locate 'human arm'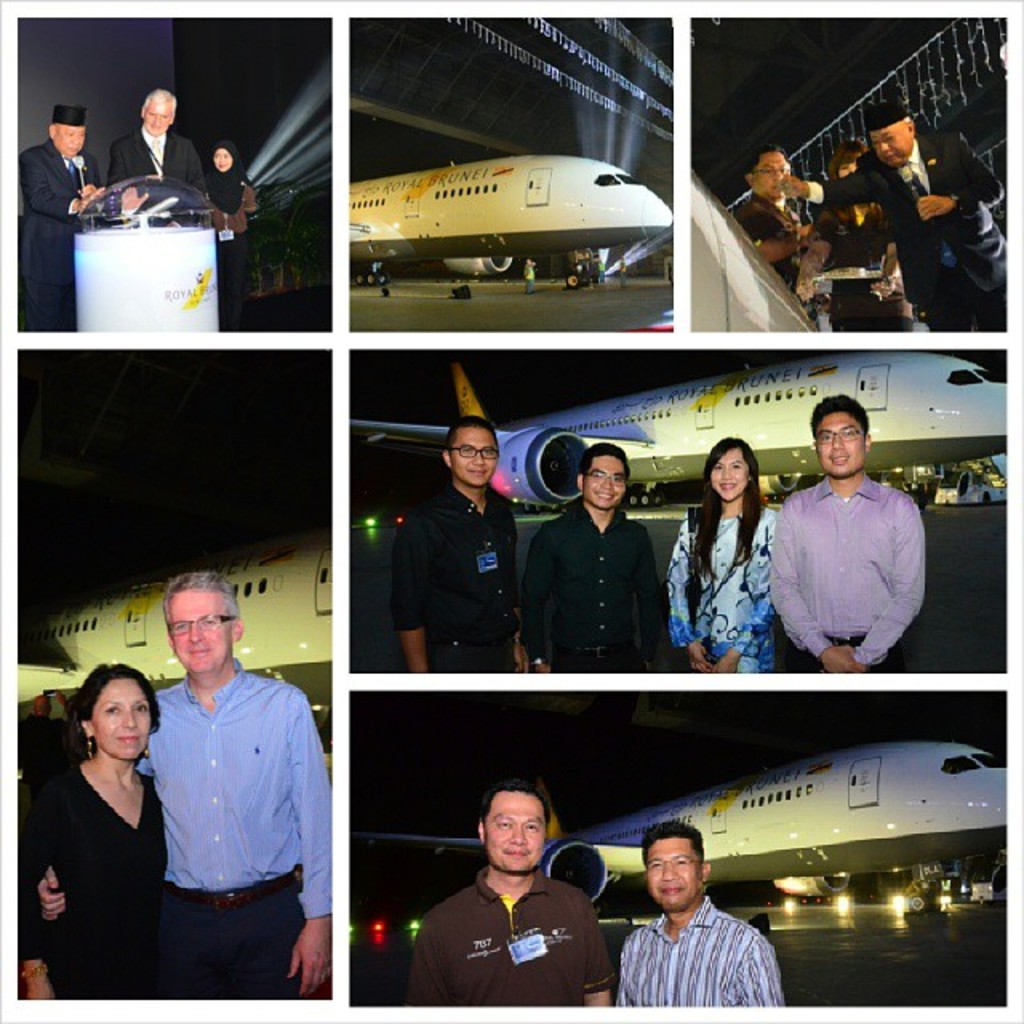
box(853, 496, 923, 670)
